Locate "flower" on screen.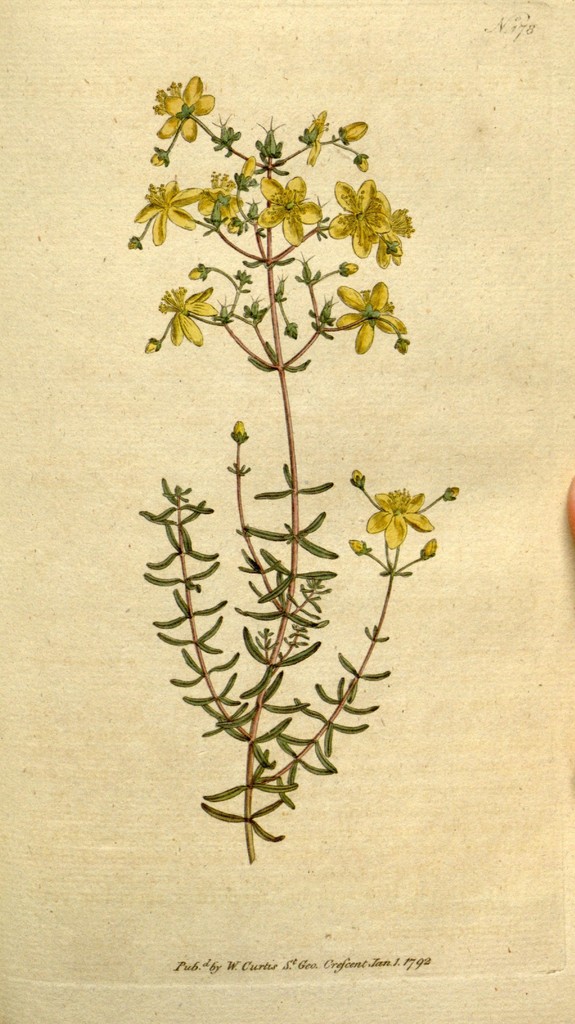
On screen at [left=161, top=67, right=223, bottom=141].
